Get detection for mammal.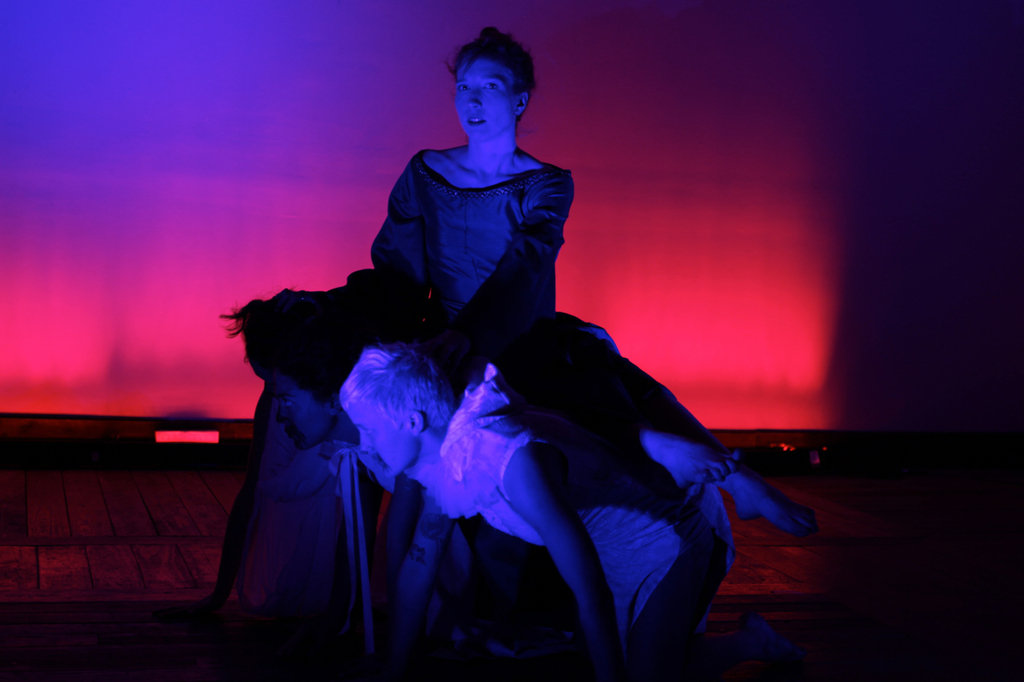
Detection: x1=364, y1=27, x2=575, y2=338.
